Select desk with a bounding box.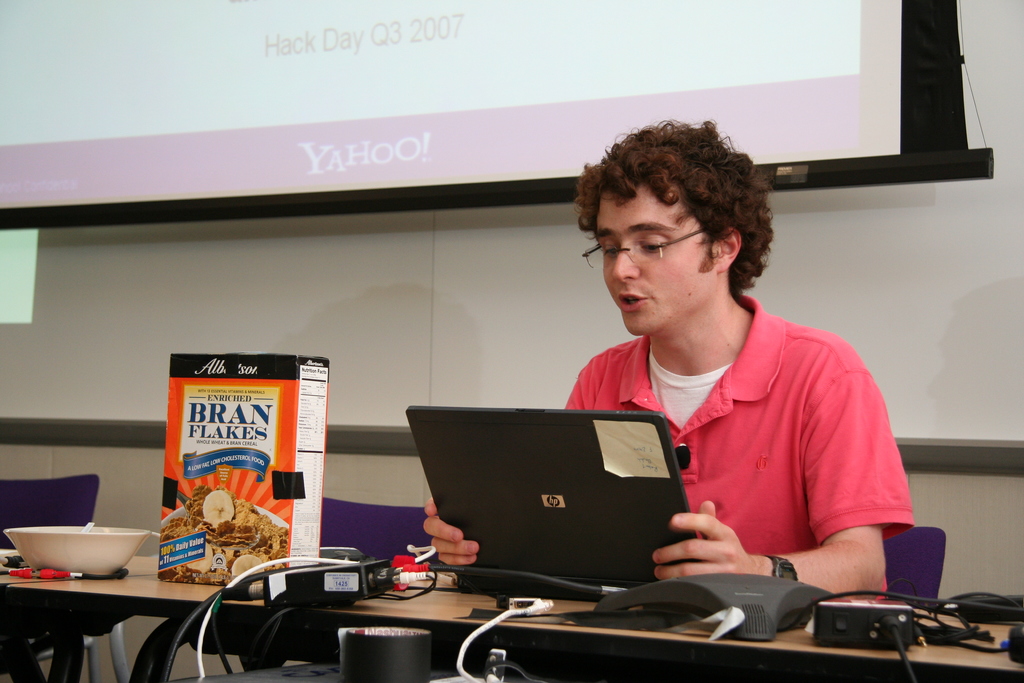
crop(6, 551, 1023, 682).
